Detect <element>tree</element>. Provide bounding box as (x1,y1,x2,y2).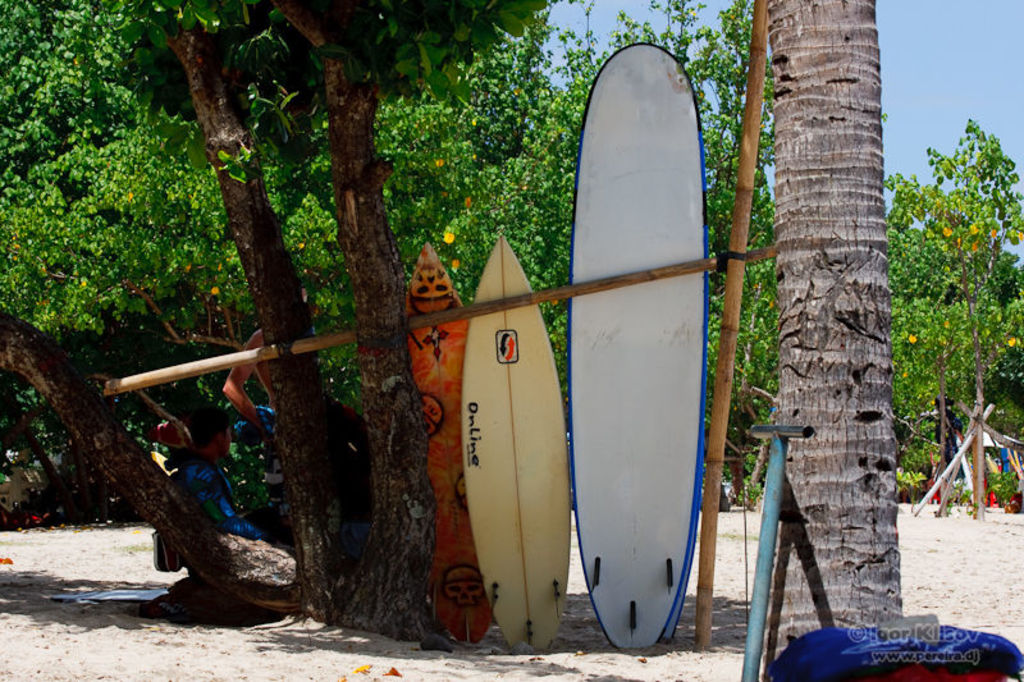
(0,0,558,658).
